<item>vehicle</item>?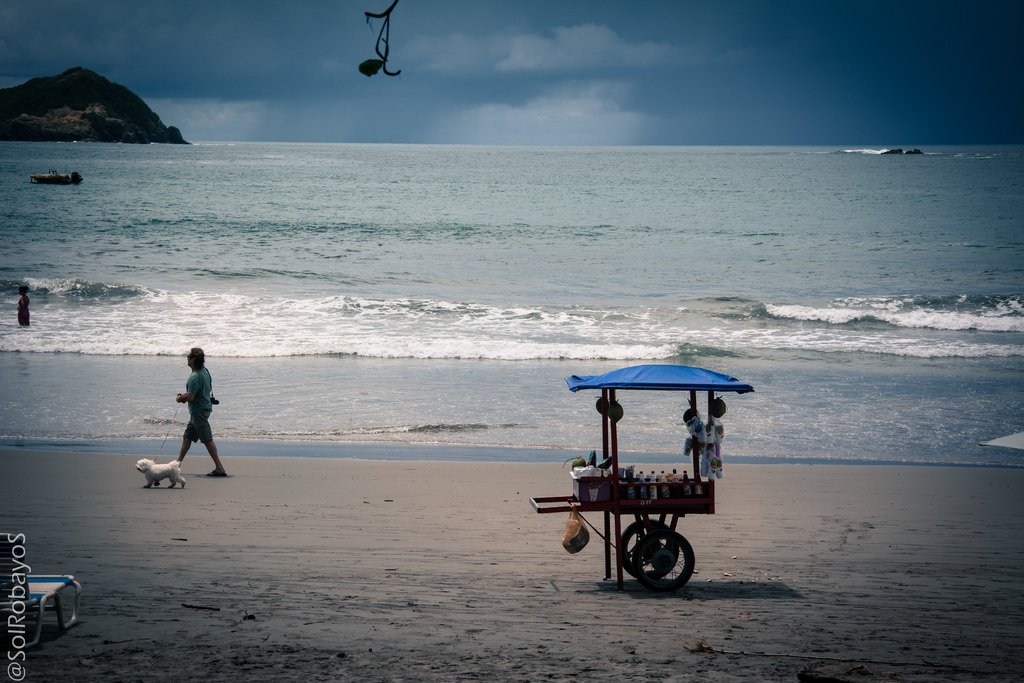
crop(15, 158, 97, 198)
